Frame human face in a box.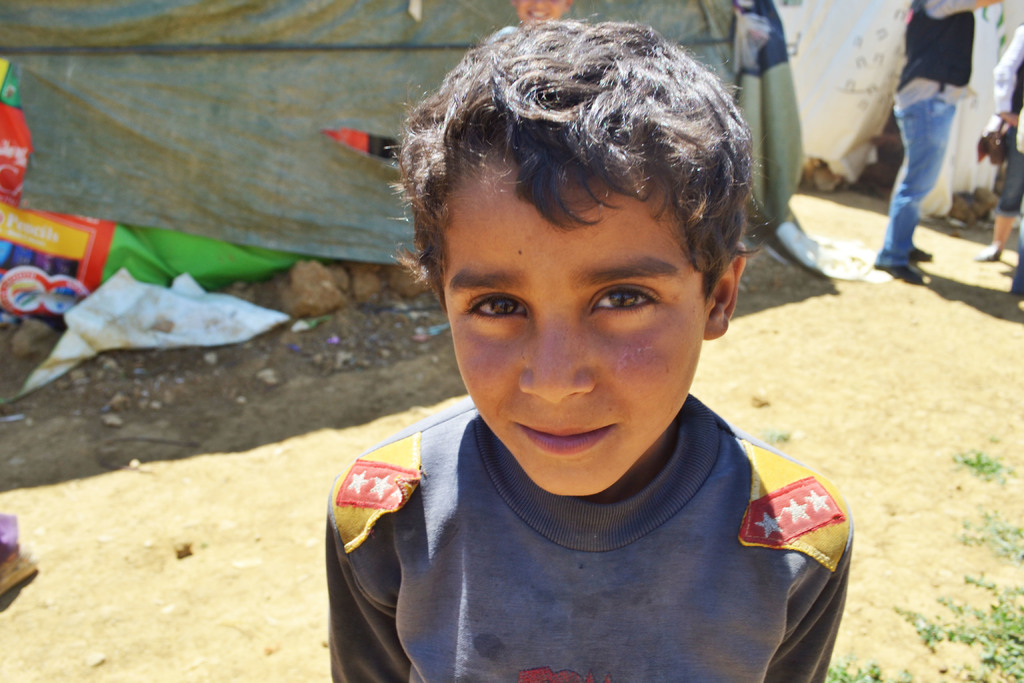
locate(441, 165, 703, 497).
